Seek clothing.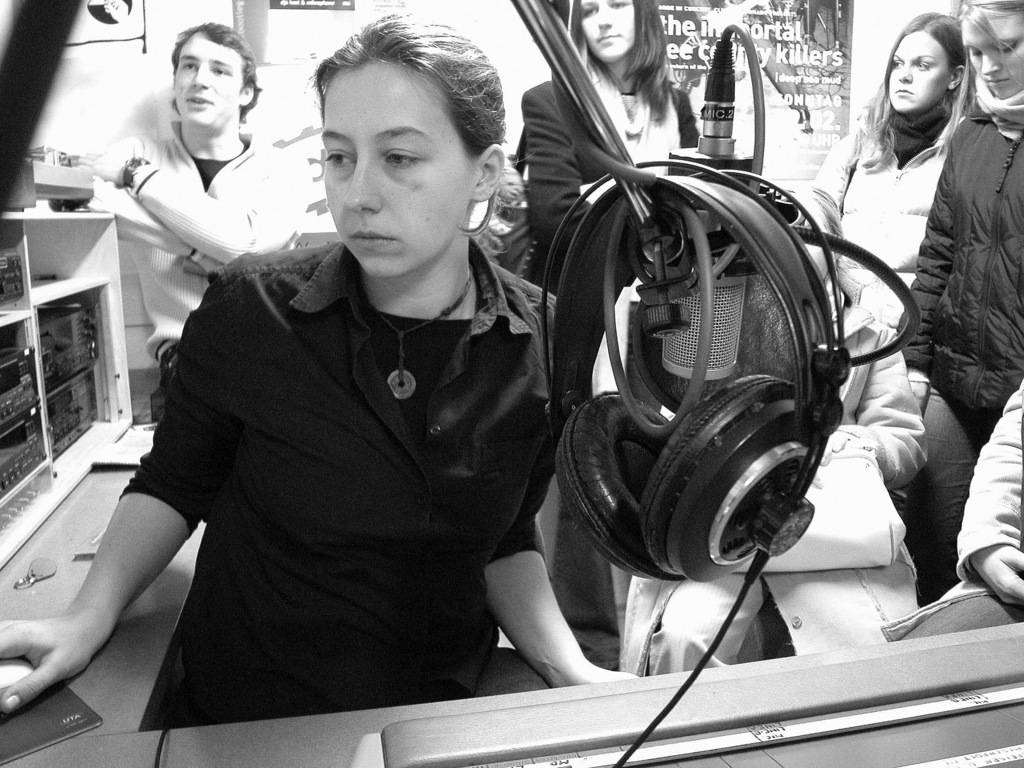
[895, 79, 1023, 574].
